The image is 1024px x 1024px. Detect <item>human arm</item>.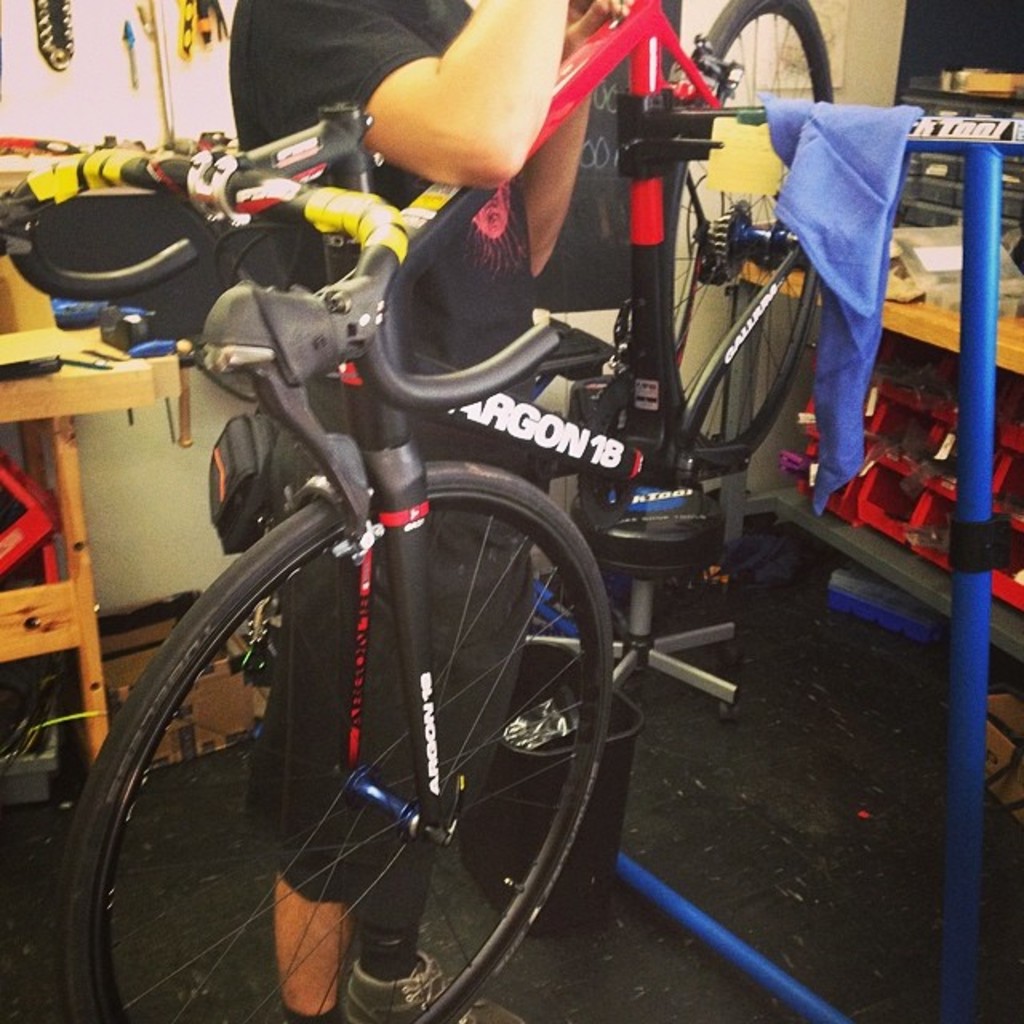
Detection: bbox=[517, 0, 632, 283].
